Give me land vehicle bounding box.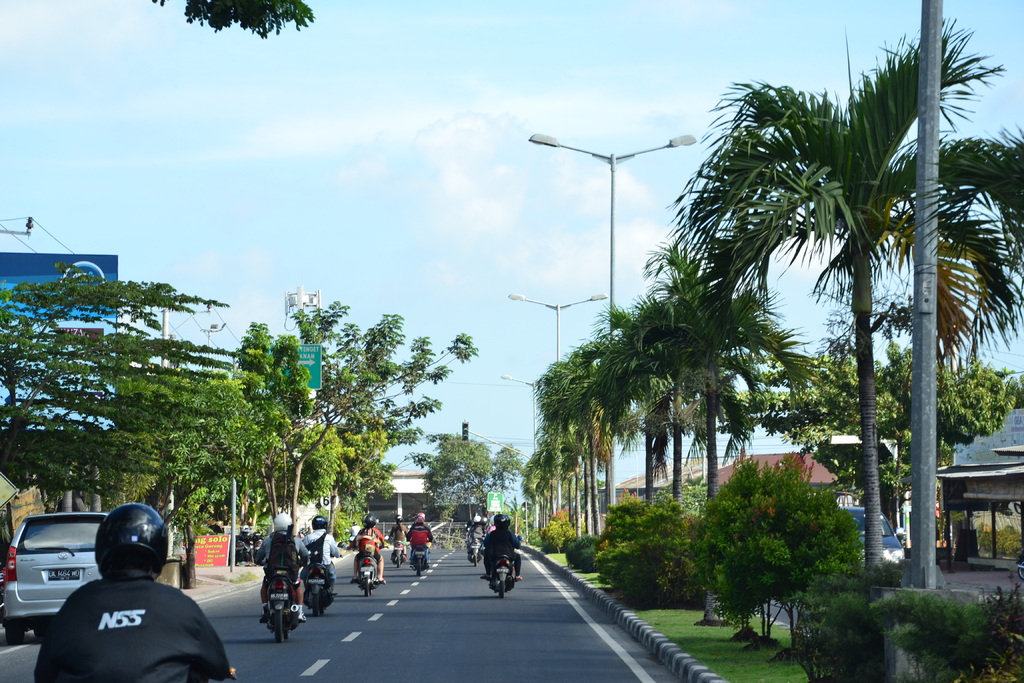
843 506 907 569.
